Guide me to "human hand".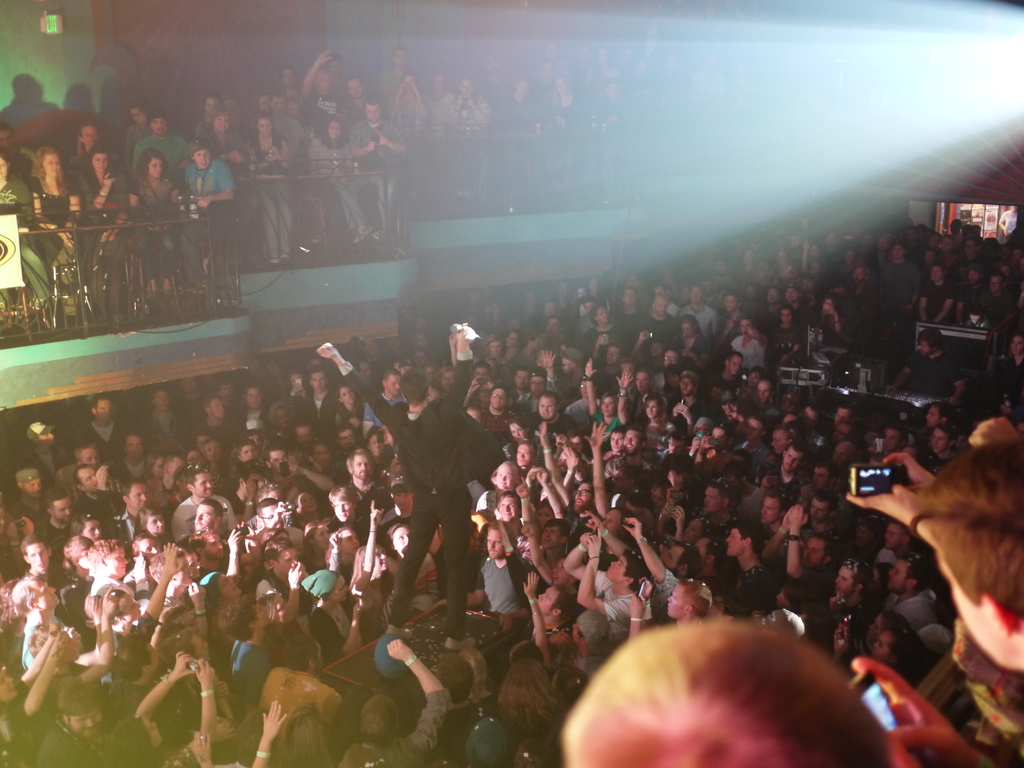
Guidance: box=[285, 455, 298, 477].
